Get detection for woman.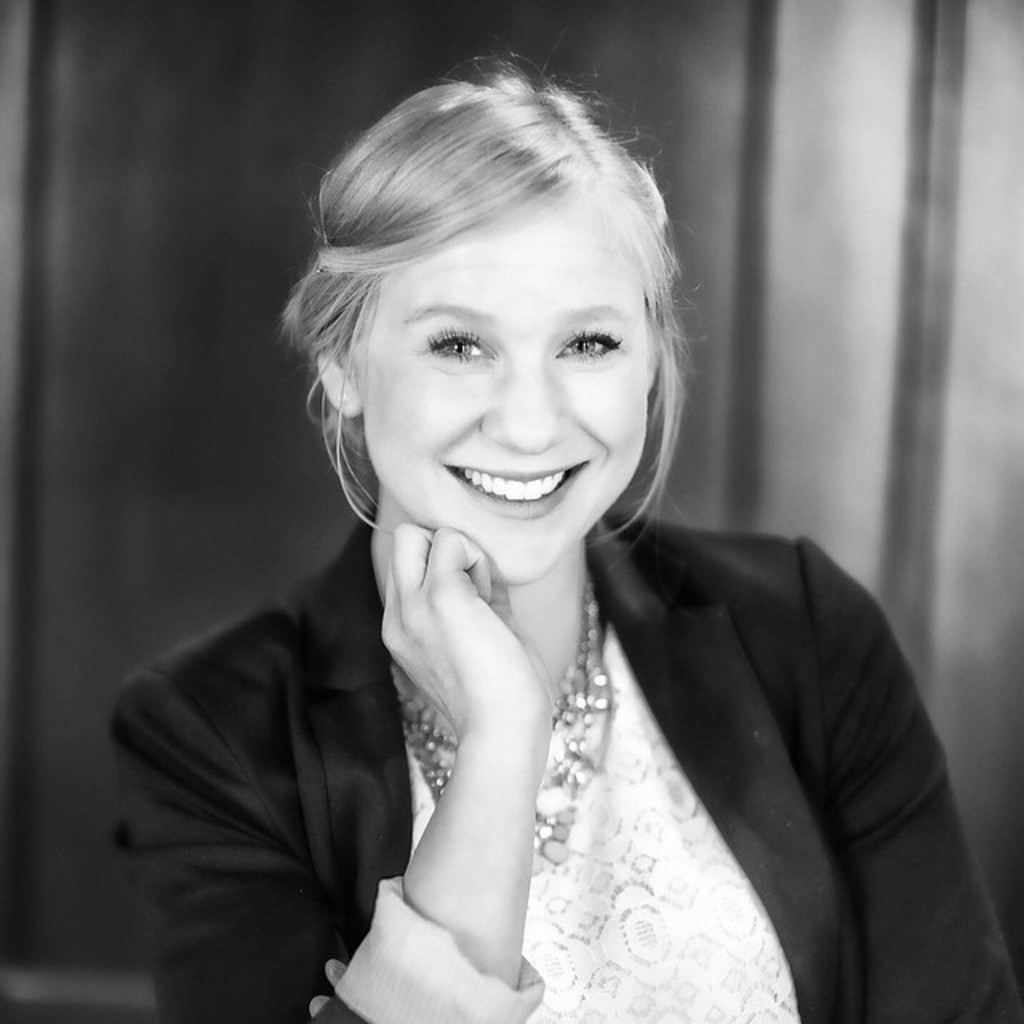
Detection: [x1=112, y1=86, x2=974, y2=1023].
